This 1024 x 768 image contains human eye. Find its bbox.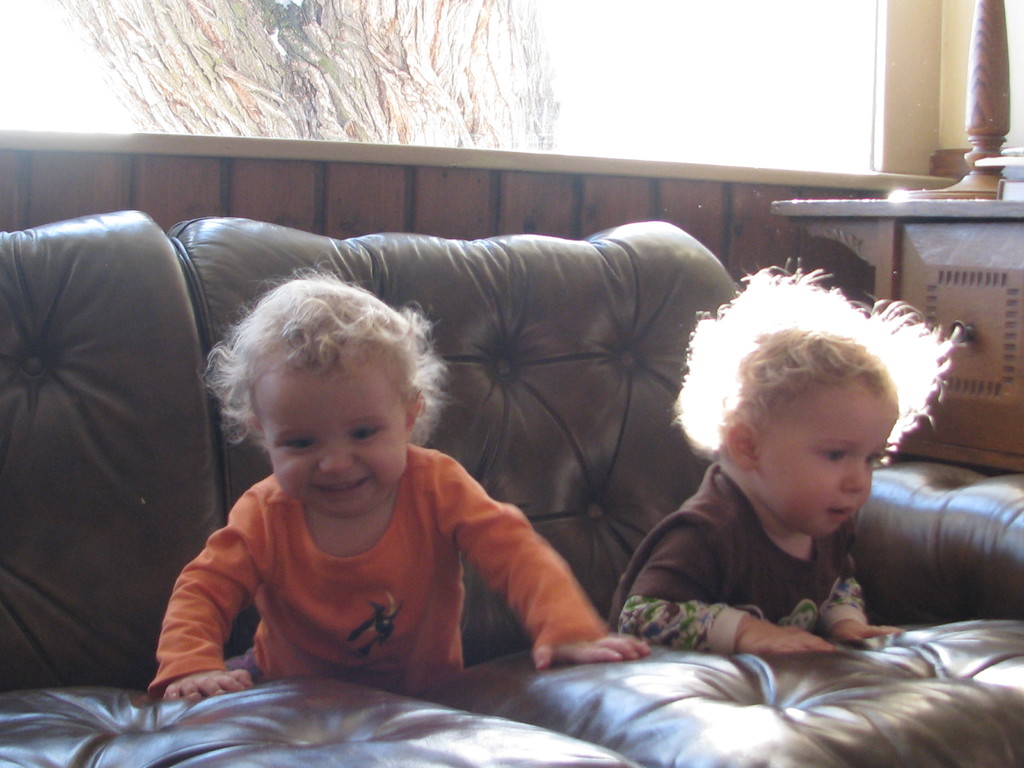
bbox(816, 442, 847, 464).
